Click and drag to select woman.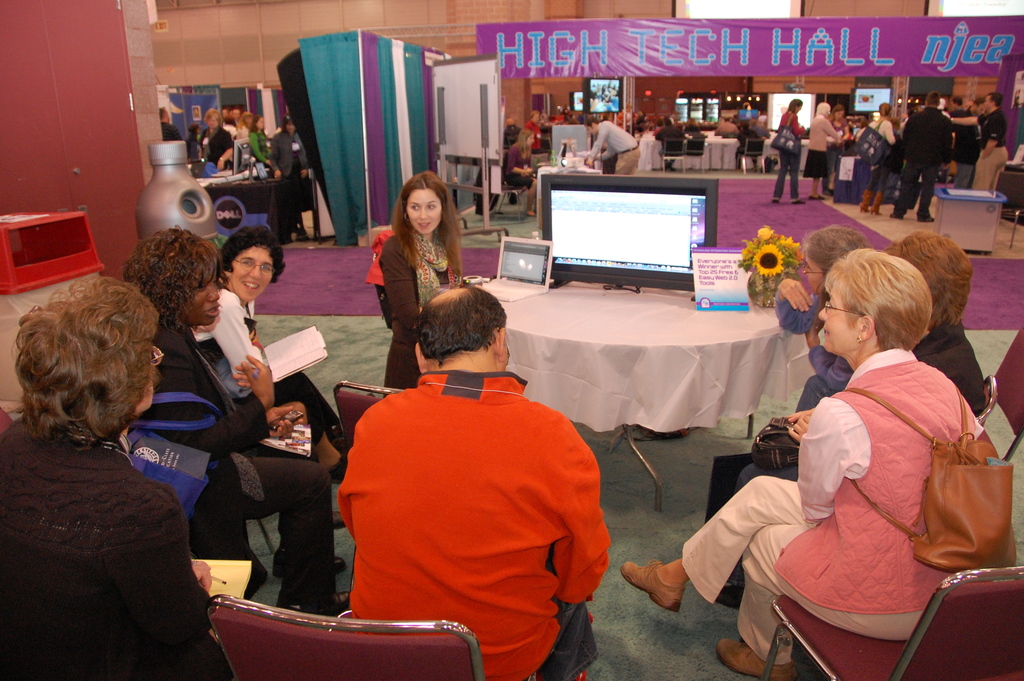
Selection: (197,106,237,174).
